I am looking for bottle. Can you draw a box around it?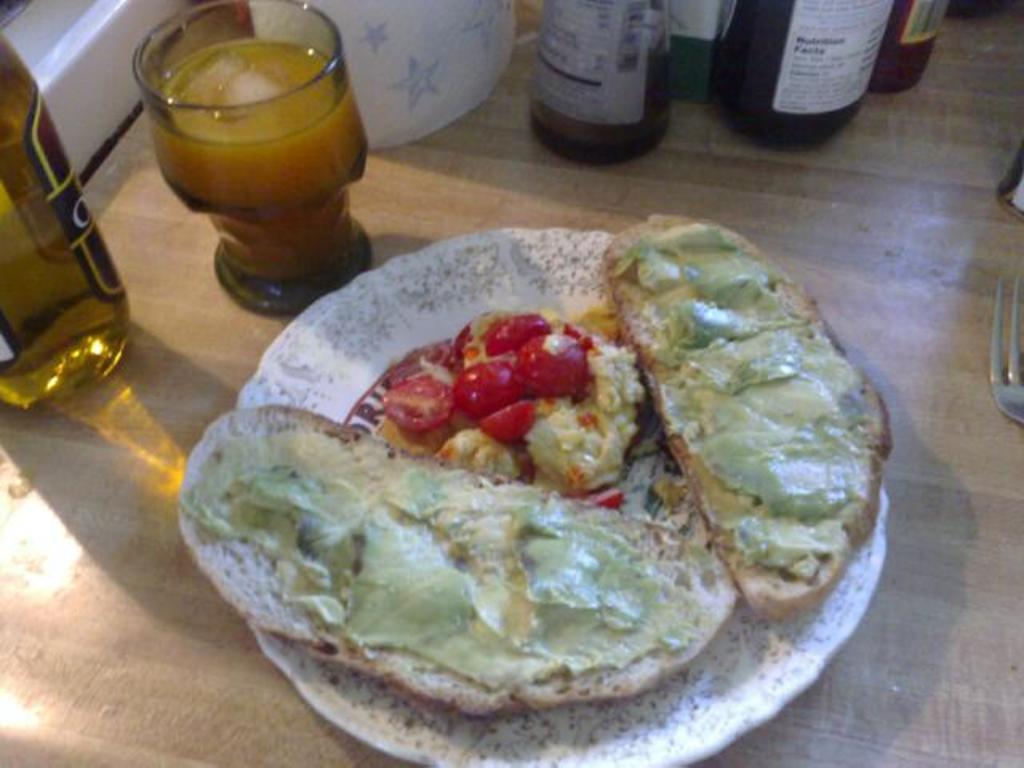
Sure, the bounding box is (530, 0, 677, 168).
